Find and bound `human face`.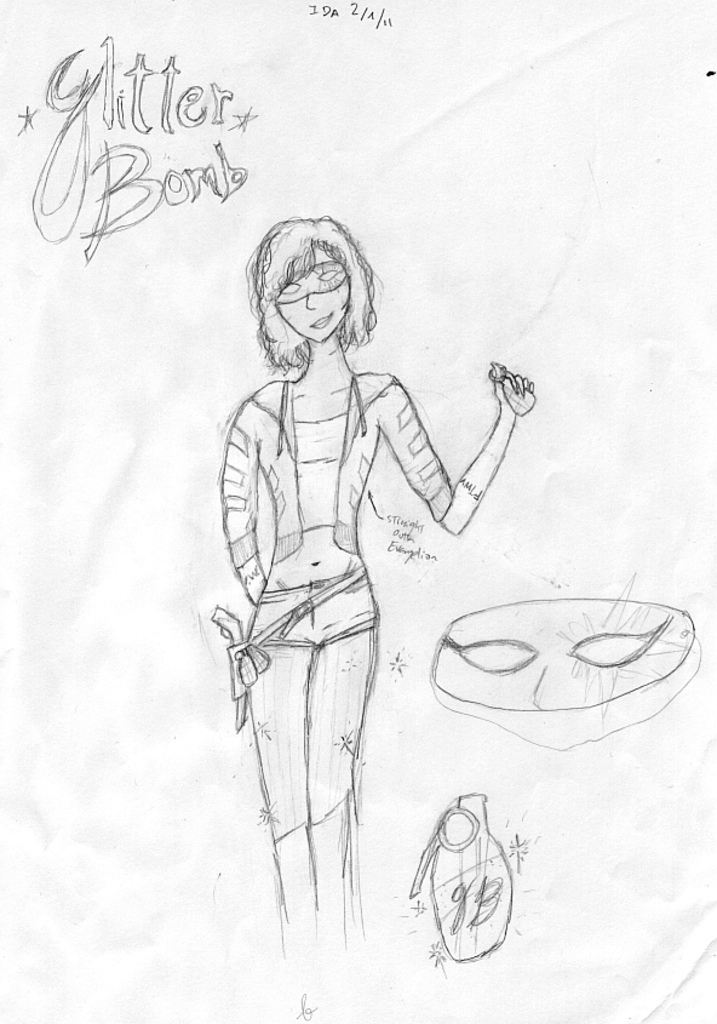
Bound: Rect(274, 245, 349, 341).
